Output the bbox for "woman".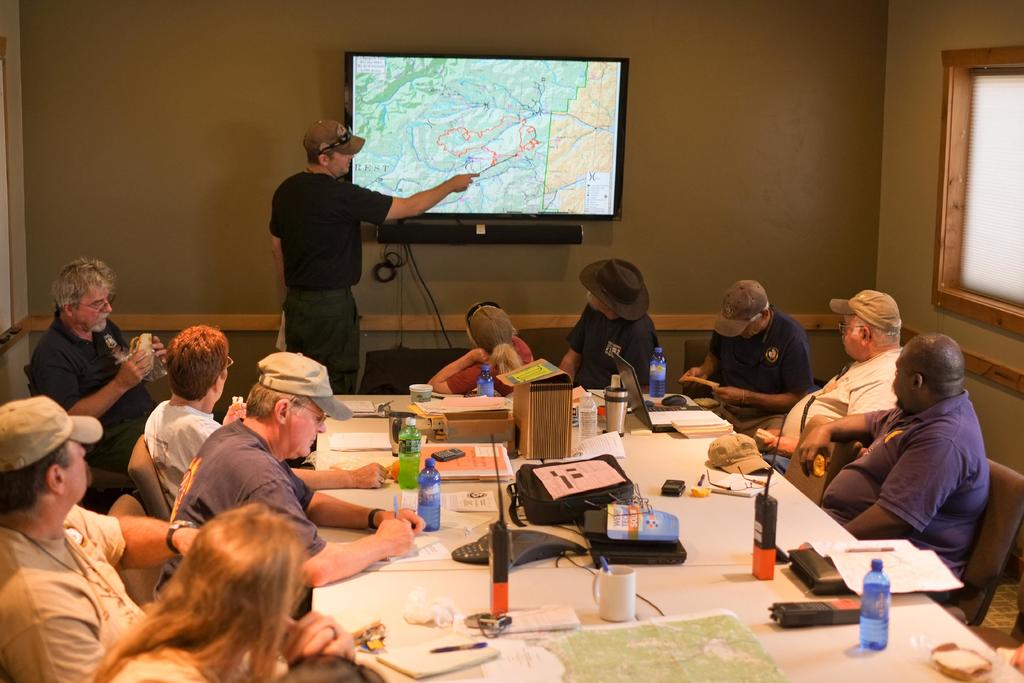
bbox=[82, 479, 370, 680].
